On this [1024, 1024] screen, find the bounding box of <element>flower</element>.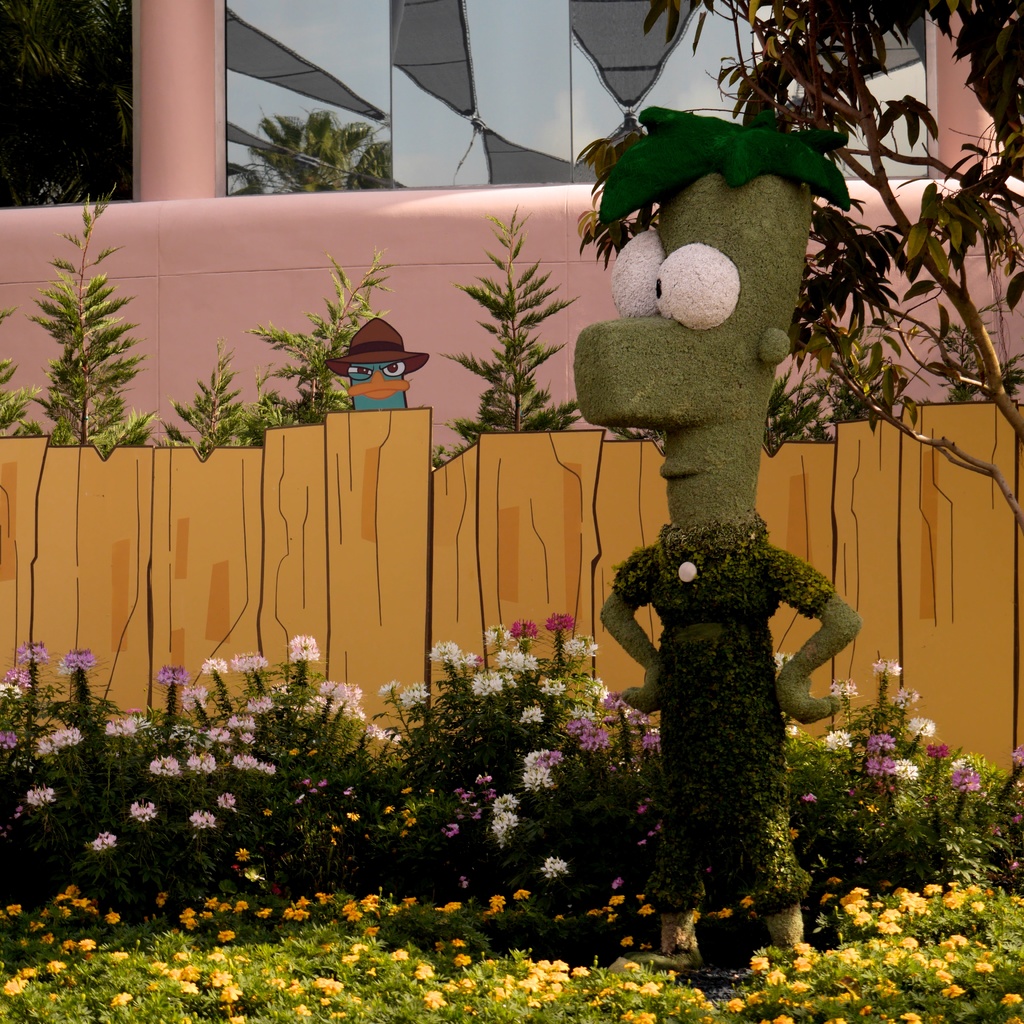
Bounding box: 233,752,256,771.
